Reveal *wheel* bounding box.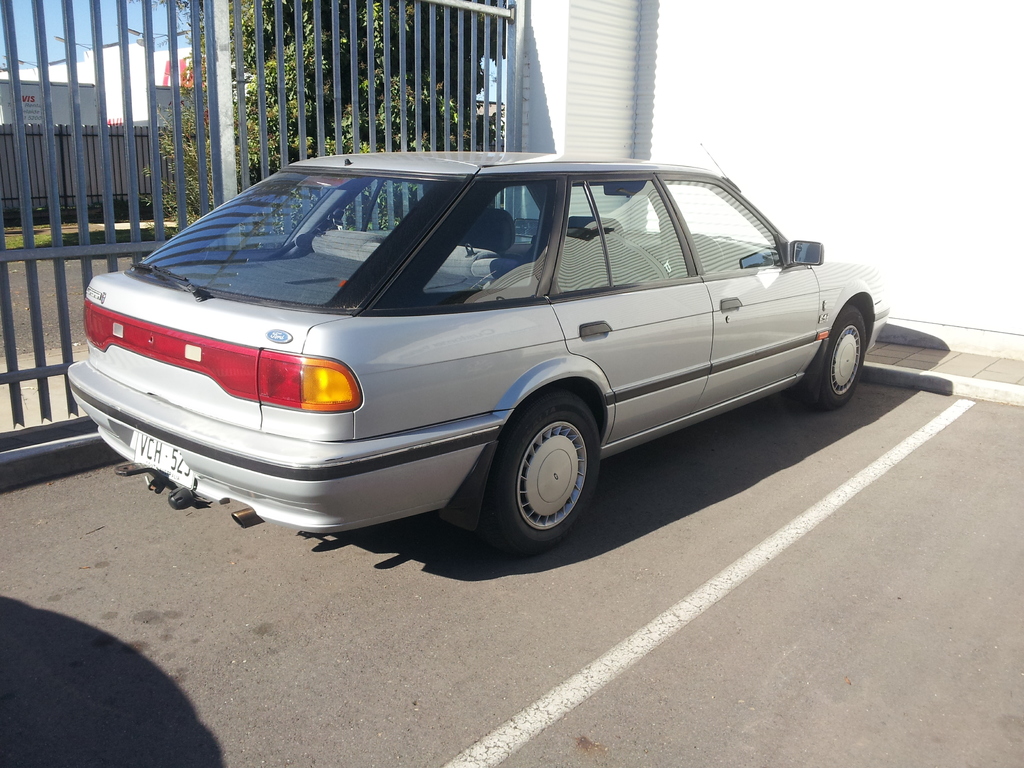
Revealed: <bbox>784, 301, 866, 415</bbox>.
